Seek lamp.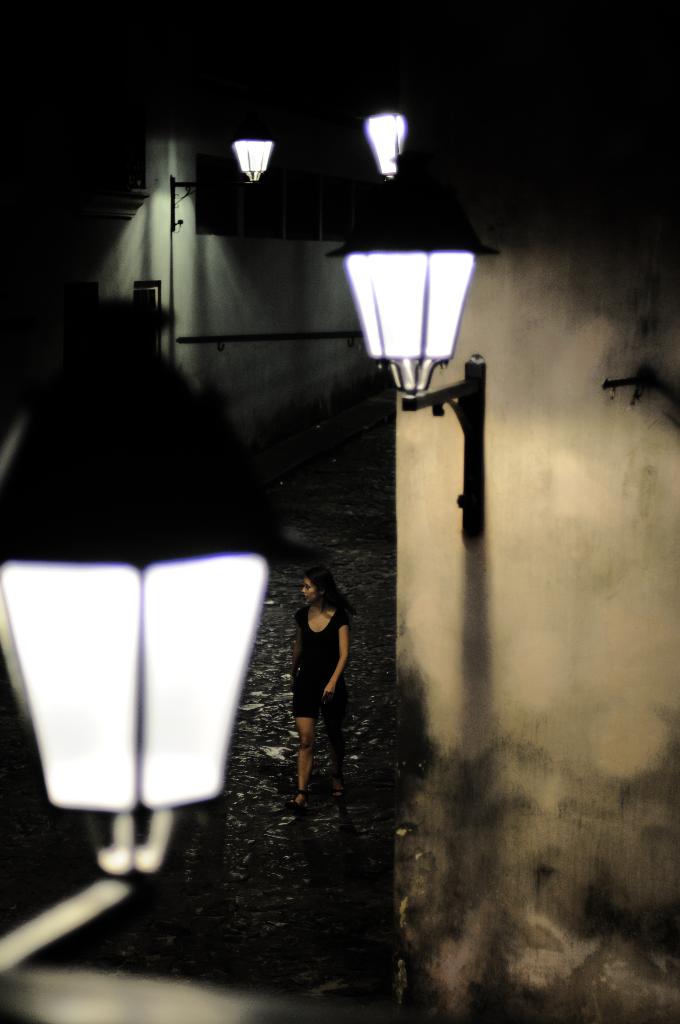
[x1=334, y1=187, x2=492, y2=452].
